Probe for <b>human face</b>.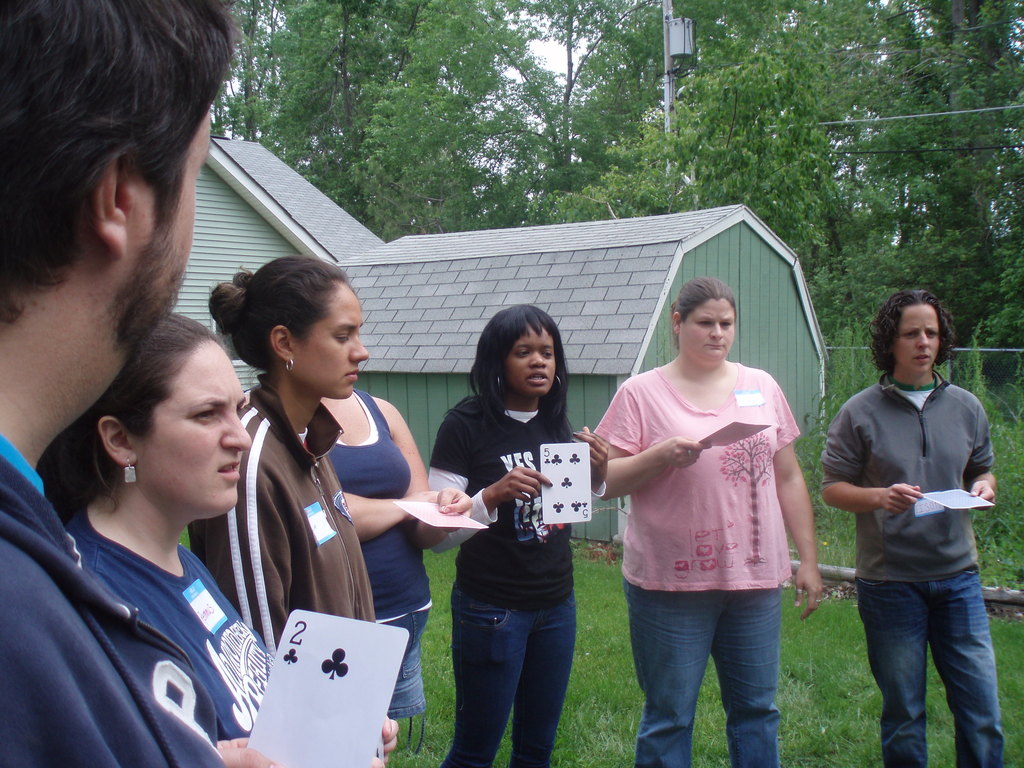
Probe result: bbox=(292, 285, 367, 392).
